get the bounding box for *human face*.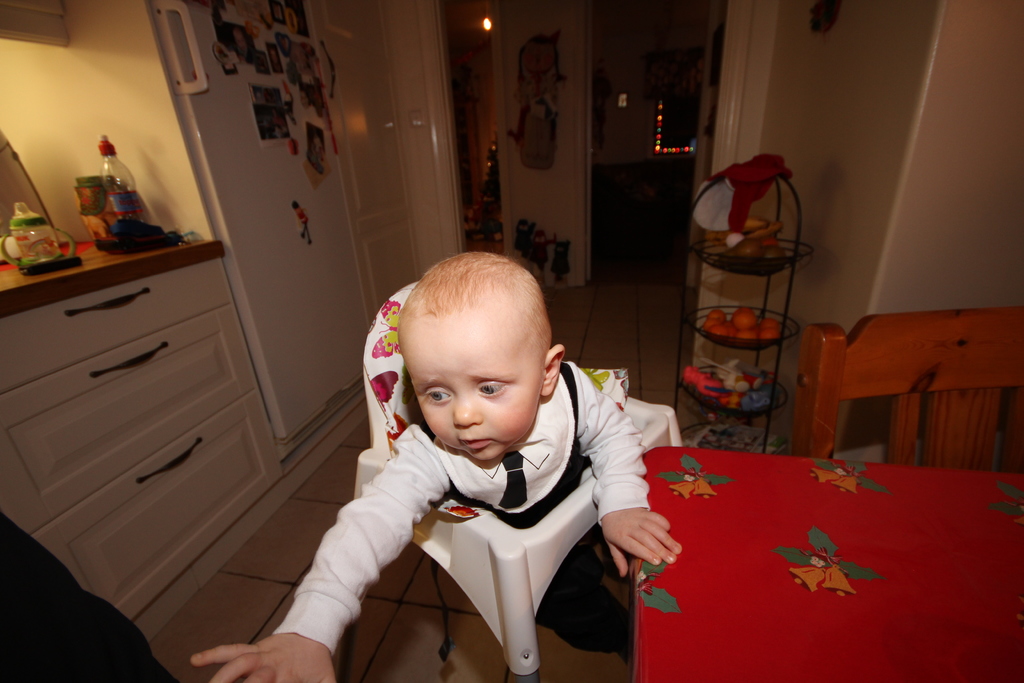
397/311/540/462.
